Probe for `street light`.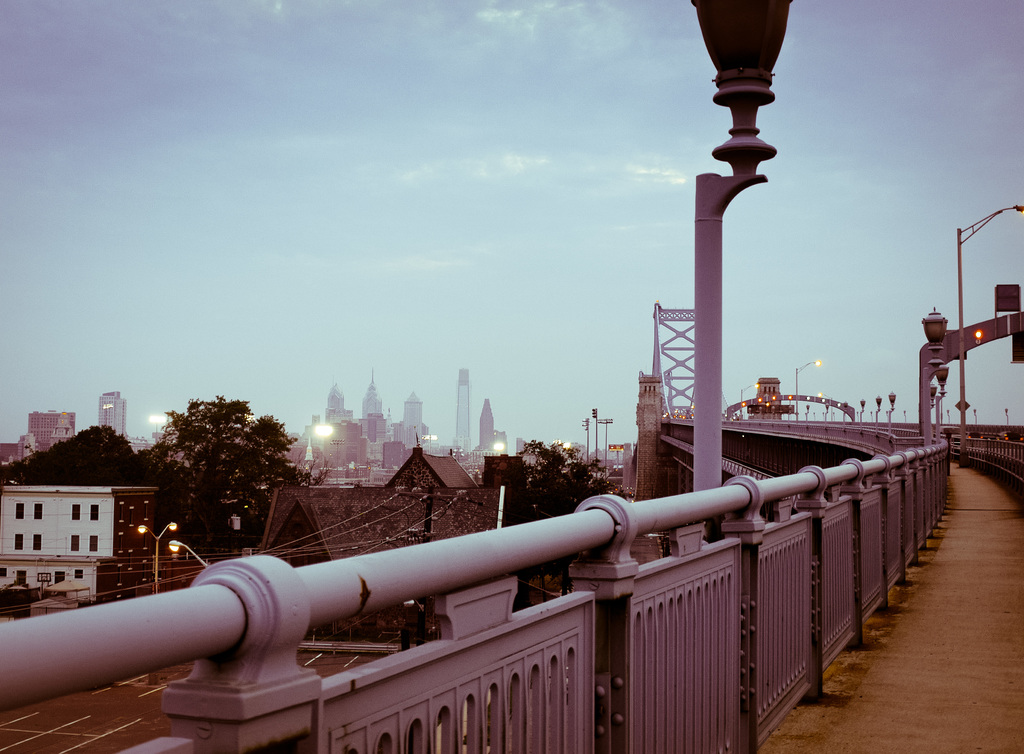
Probe result: crop(130, 520, 181, 596).
